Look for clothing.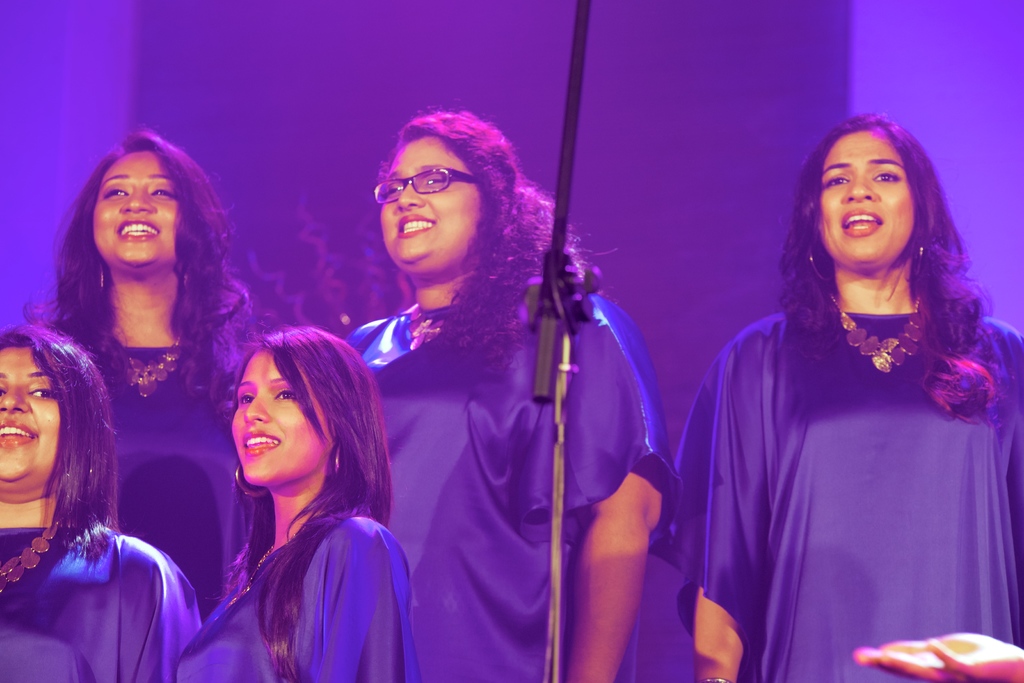
Found: BBox(687, 228, 1013, 652).
